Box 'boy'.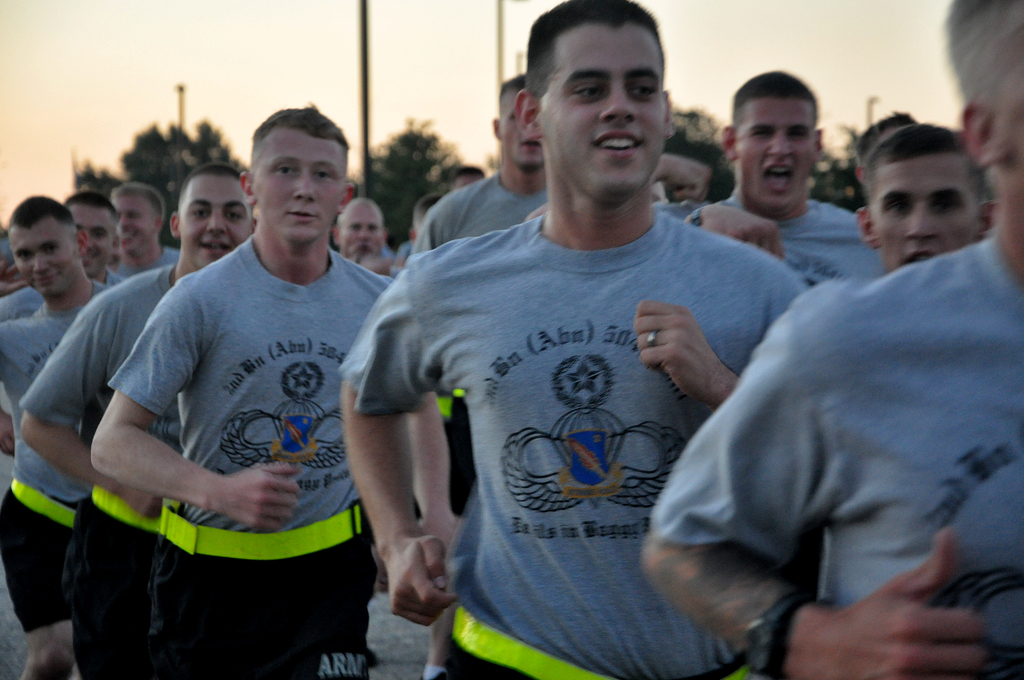
(0, 190, 126, 676).
